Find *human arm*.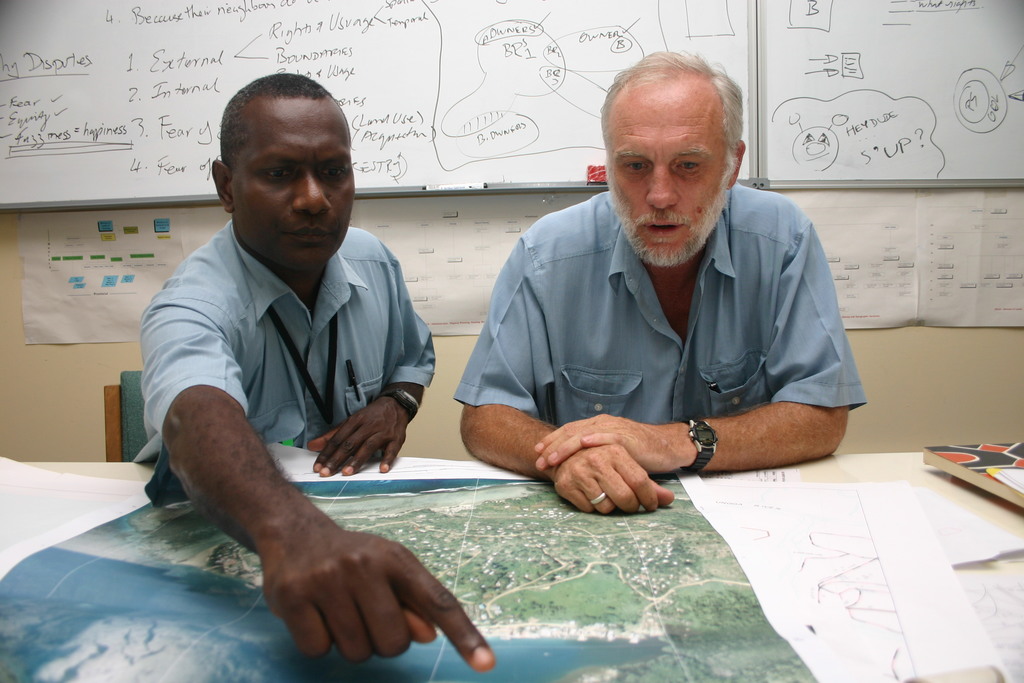
l=538, t=201, r=854, b=474.
